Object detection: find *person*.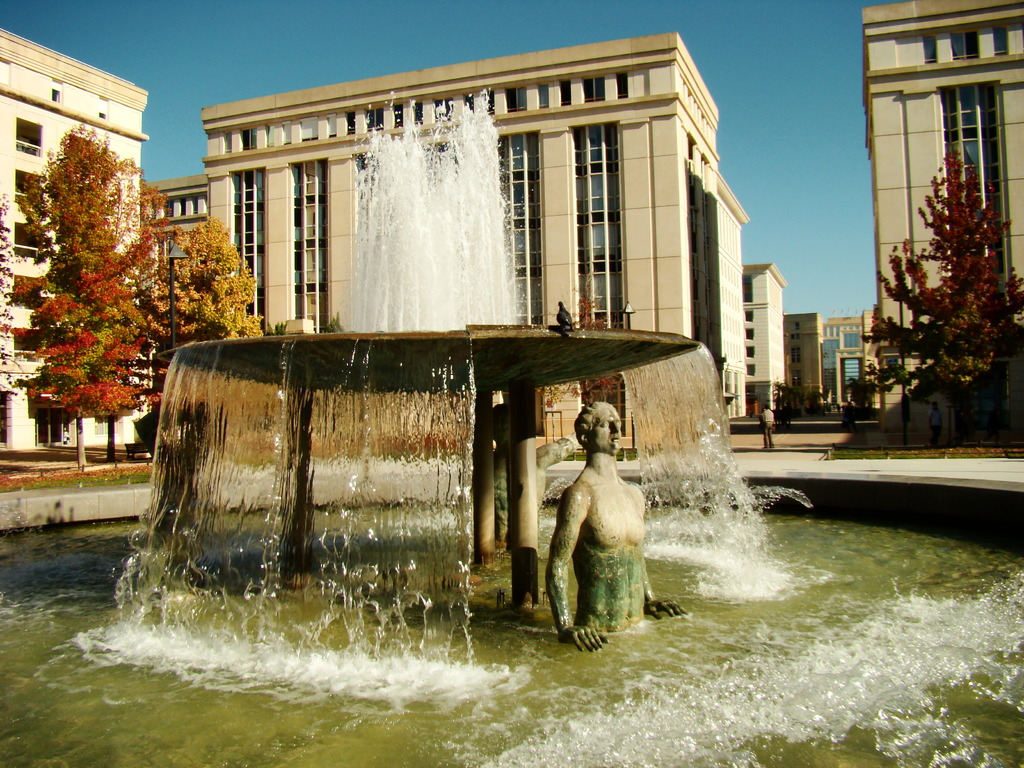
select_region(544, 385, 648, 657).
